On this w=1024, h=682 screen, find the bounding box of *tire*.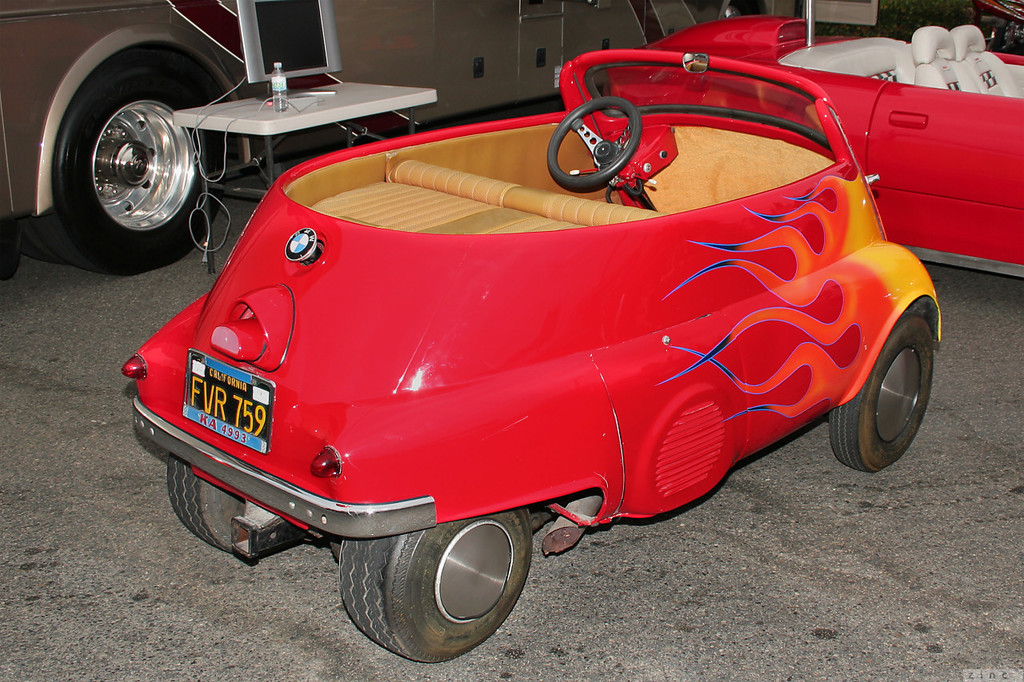
Bounding box: [165, 453, 262, 553].
